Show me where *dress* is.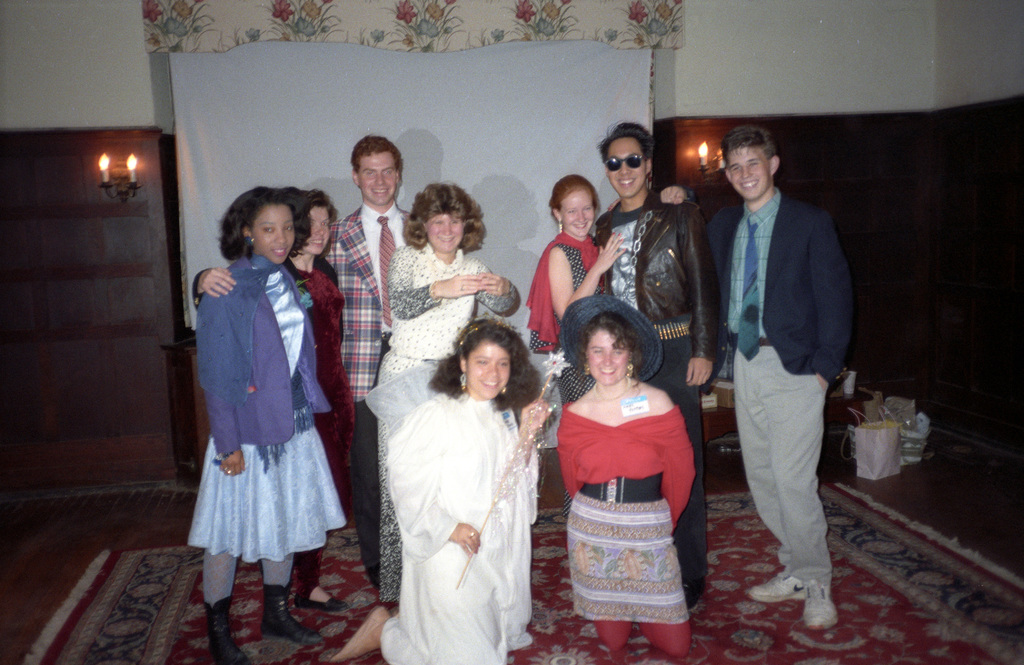
*dress* is at 362:363:536:664.
